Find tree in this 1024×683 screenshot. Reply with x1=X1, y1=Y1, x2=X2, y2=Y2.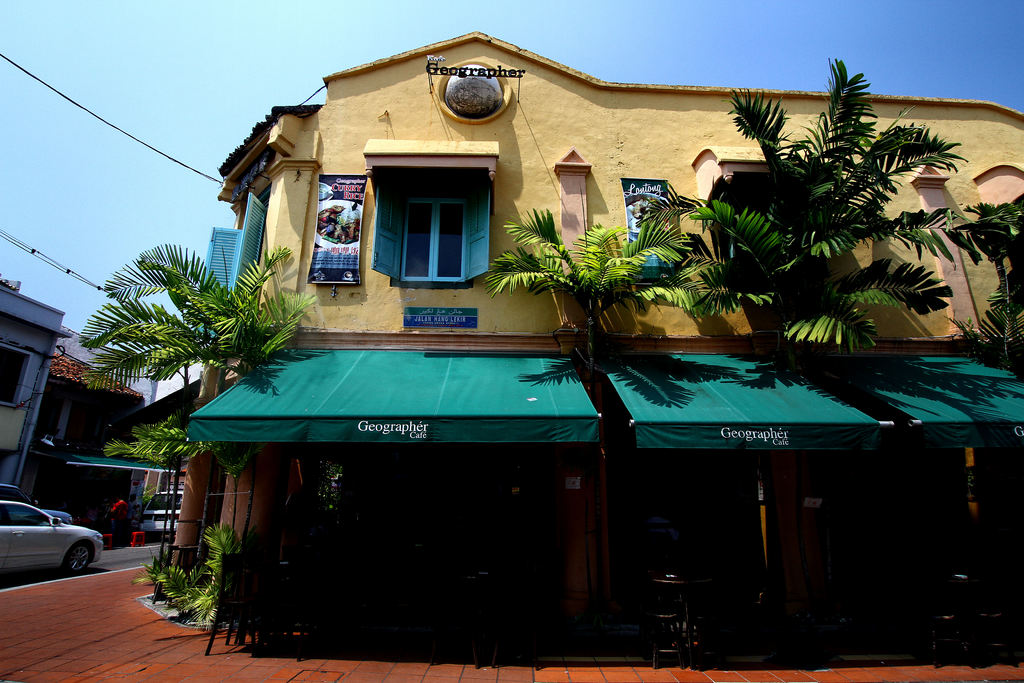
x1=665, y1=40, x2=971, y2=361.
